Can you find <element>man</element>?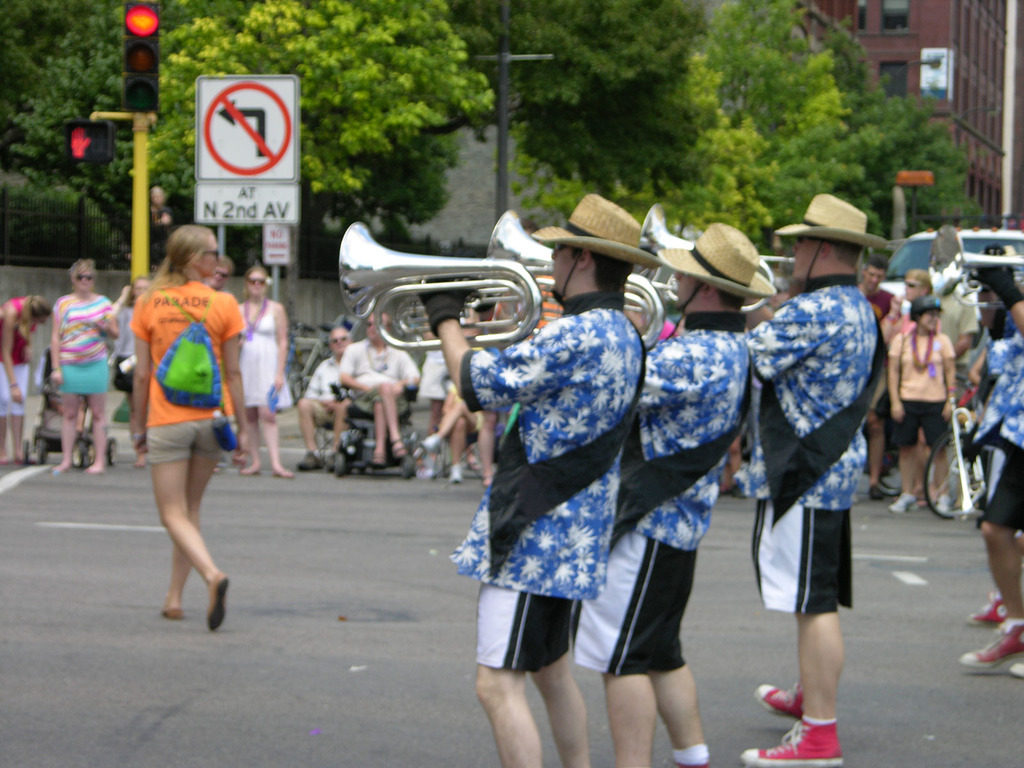
Yes, bounding box: 943 242 1023 680.
